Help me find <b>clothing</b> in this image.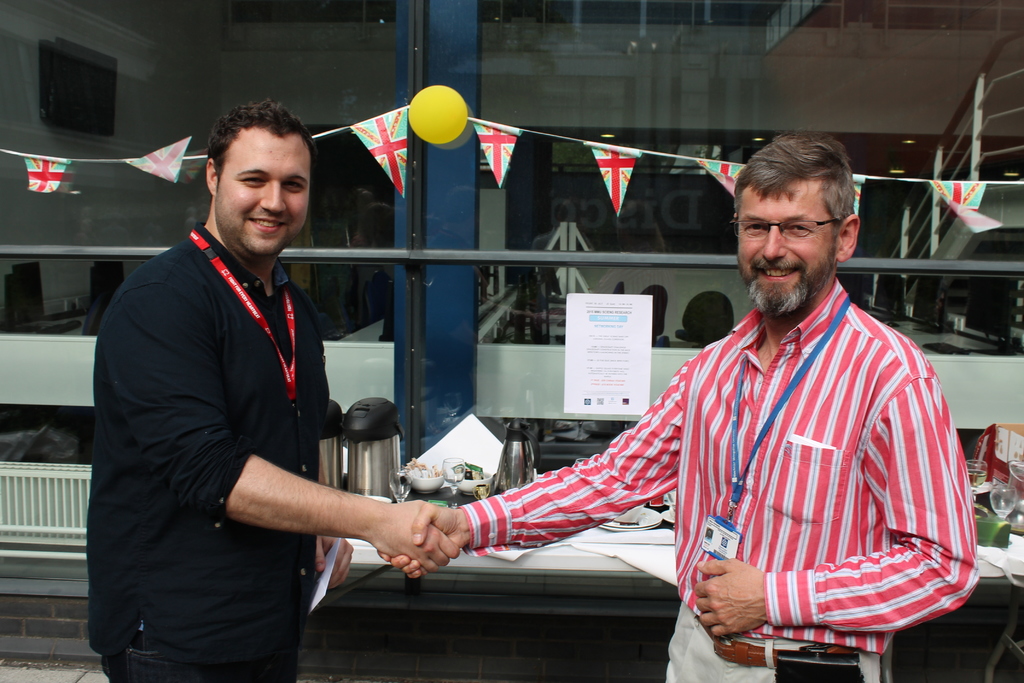
Found it: crop(452, 275, 985, 682).
